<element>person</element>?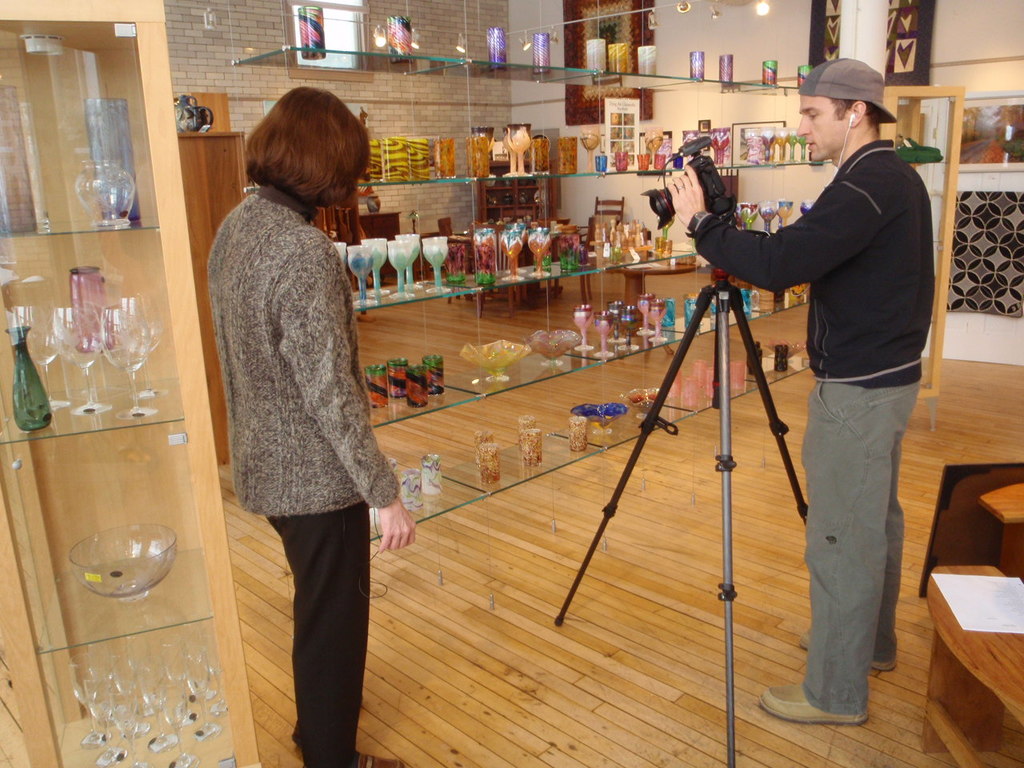
bbox=(661, 57, 935, 729)
